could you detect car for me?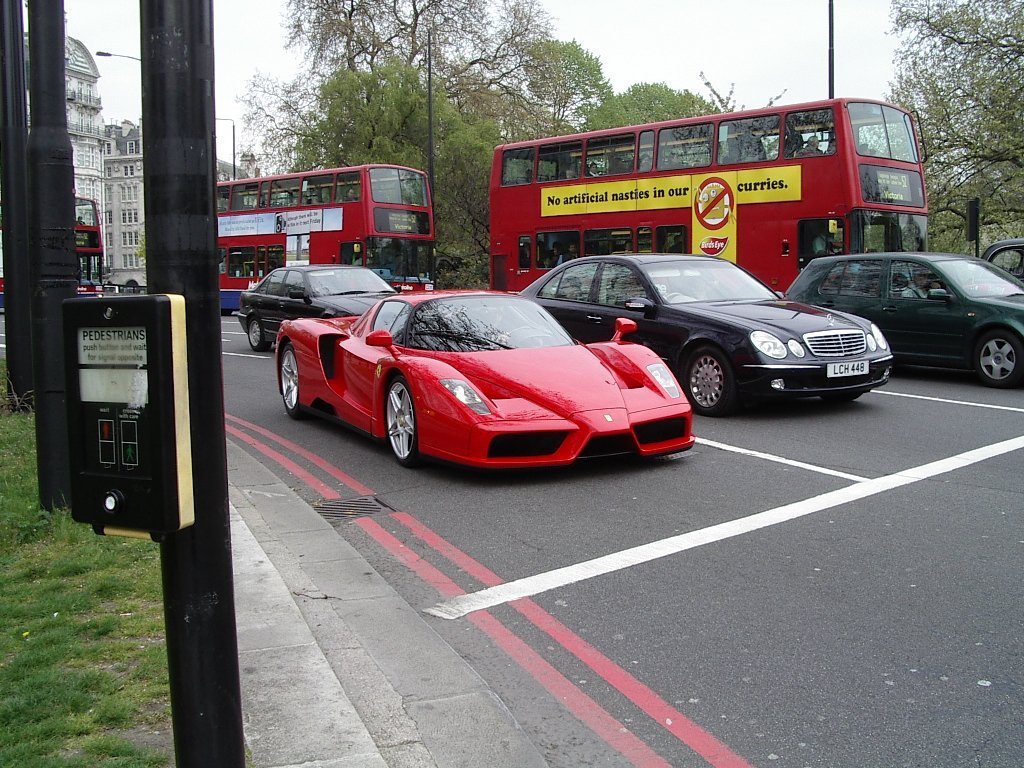
Detection result: box=[520, 249, 897, 408].
